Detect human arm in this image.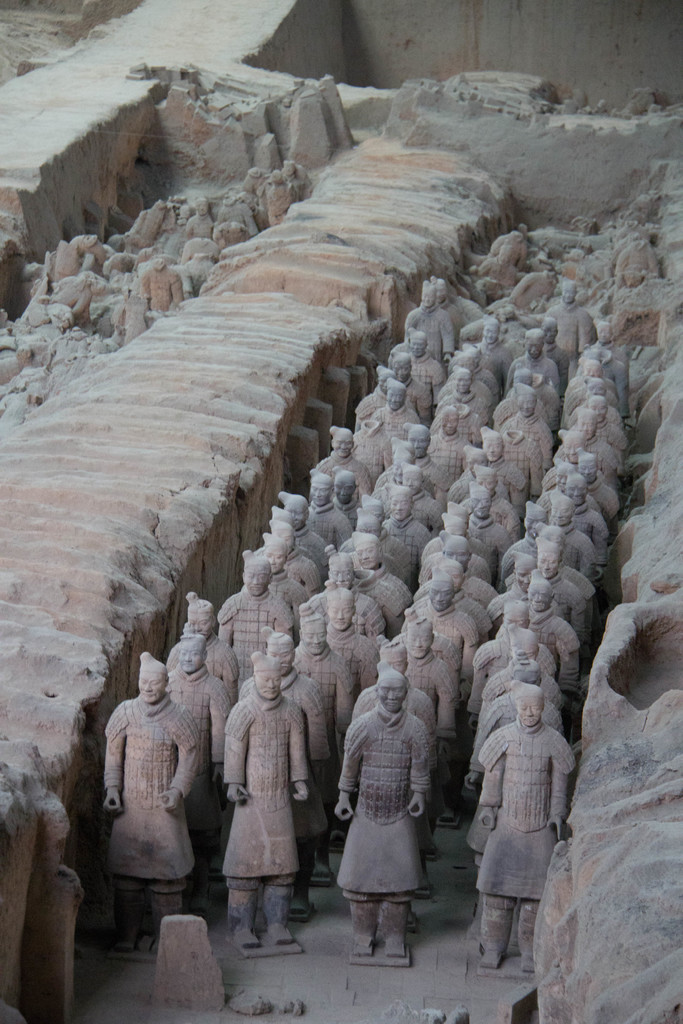
Detection: Rect(462, 615, 482, 689).
